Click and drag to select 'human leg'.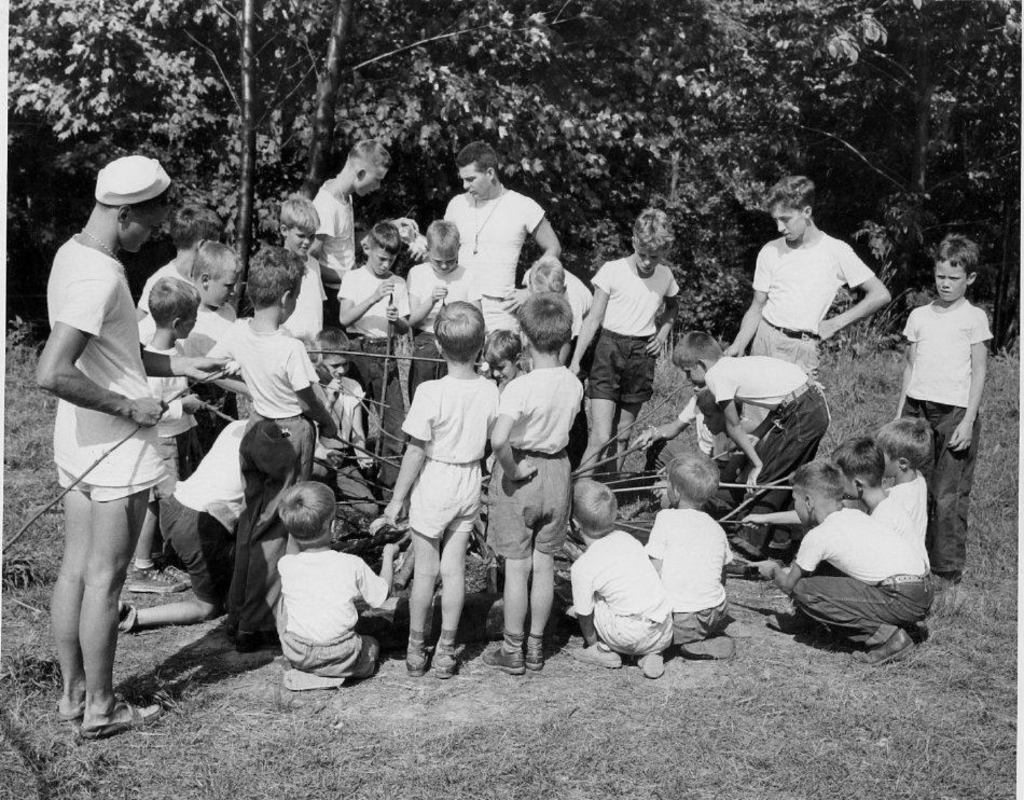
Selection: region(676, 607, 730, 654).
